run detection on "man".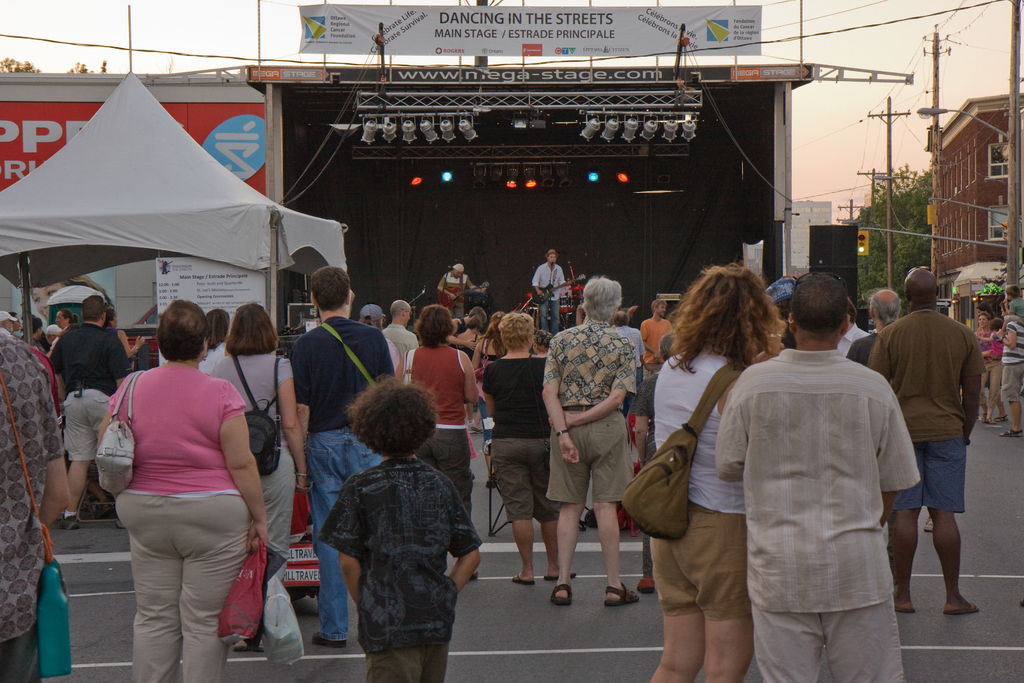
Result: region(49, 294, 133, 529).
